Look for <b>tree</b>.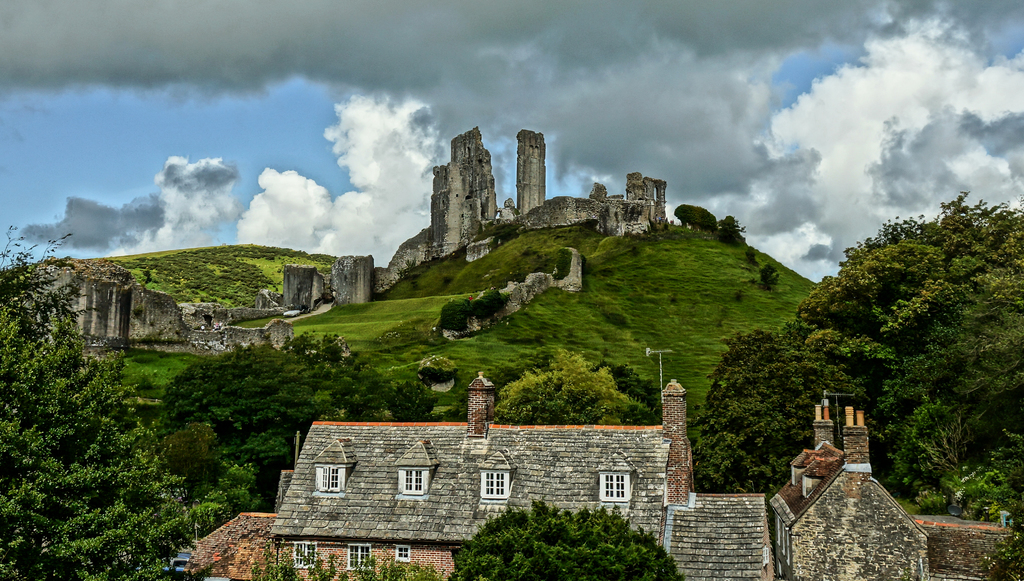
Found: x1=367, y1=379, x2=438, y2=417.
